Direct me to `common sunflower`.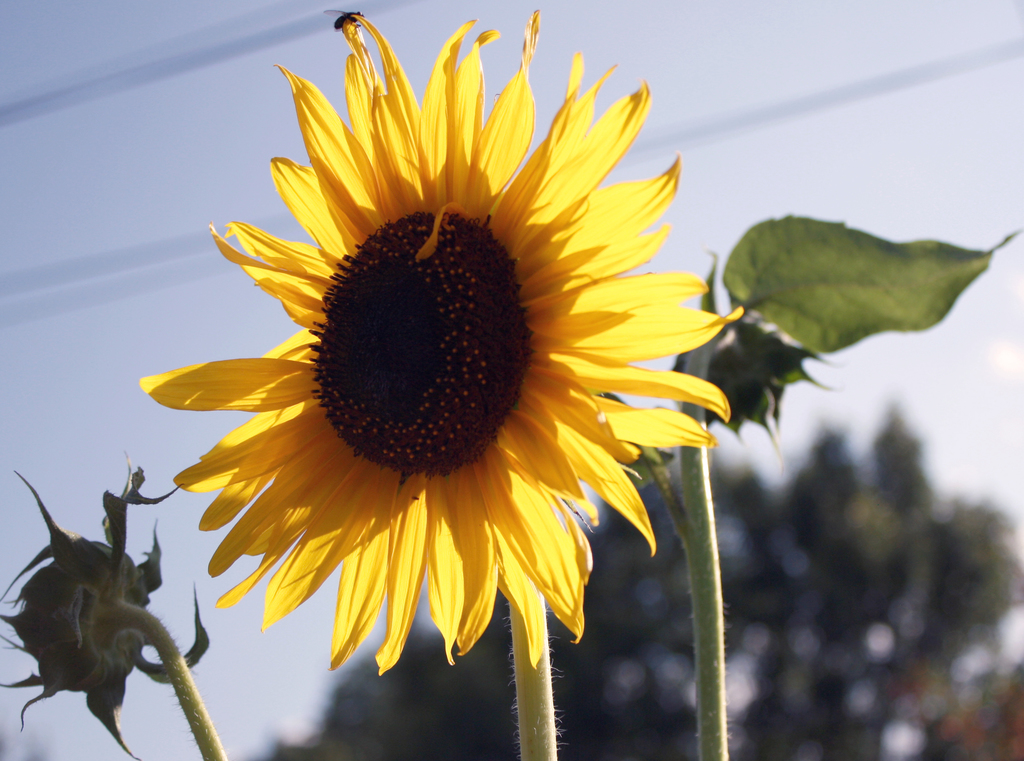
Direction: 112 6 734 710.
